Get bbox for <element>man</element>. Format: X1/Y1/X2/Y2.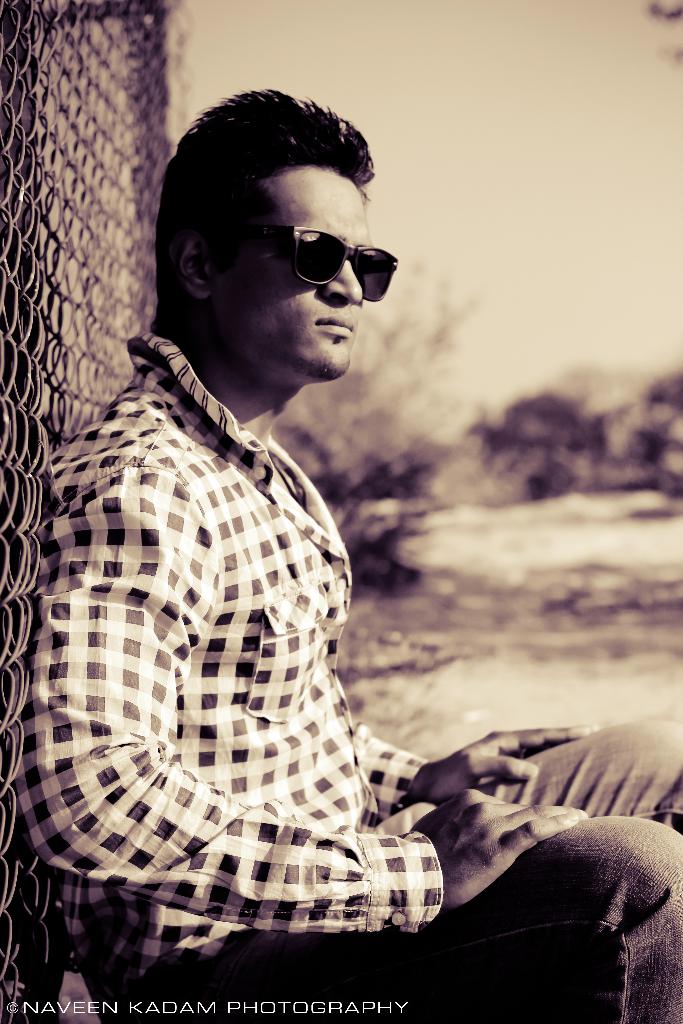
19/83/682/1023.
